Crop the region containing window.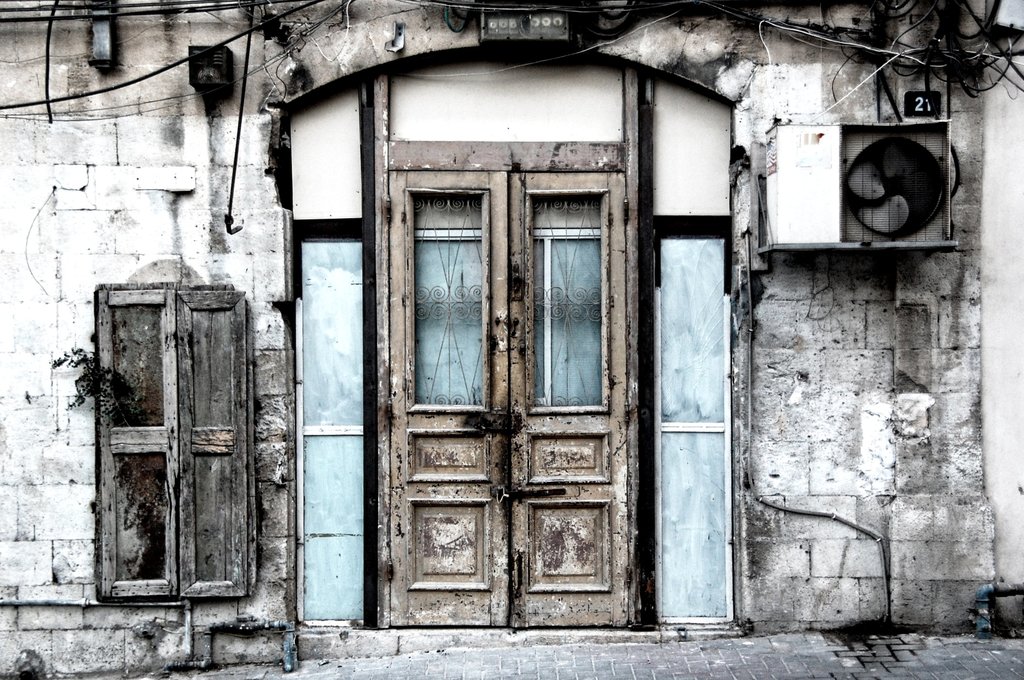
Crop region: select_region(90, 287, 258, 601).
